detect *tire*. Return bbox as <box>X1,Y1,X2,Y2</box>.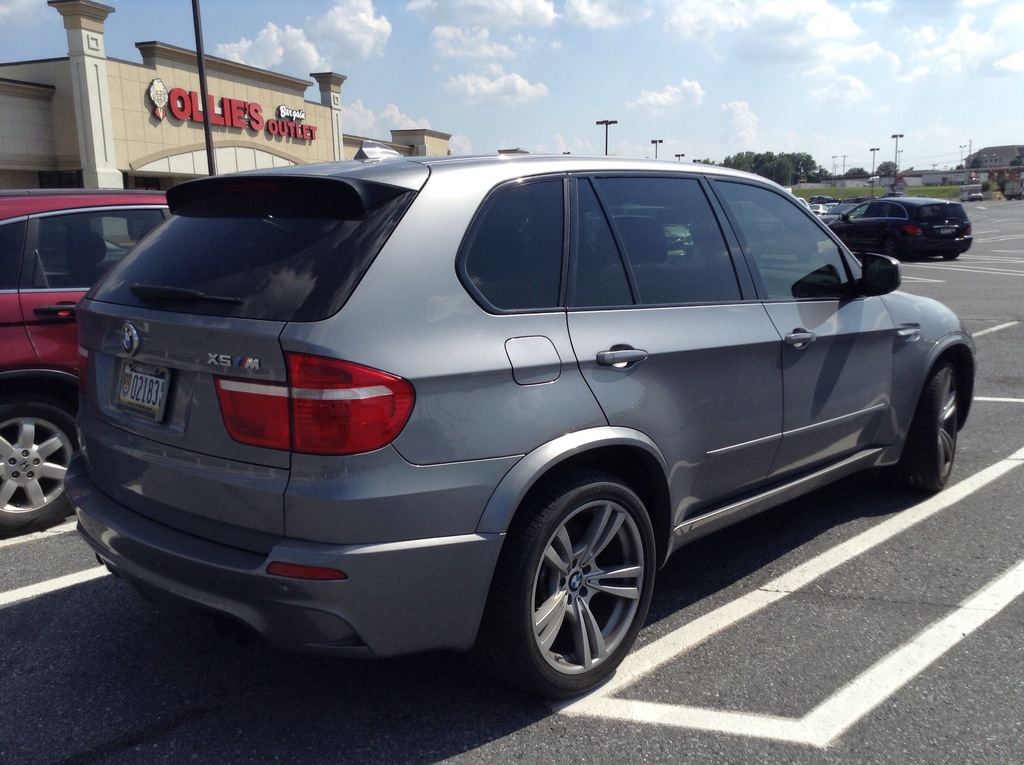
<box>942,250,957,259</box>.
